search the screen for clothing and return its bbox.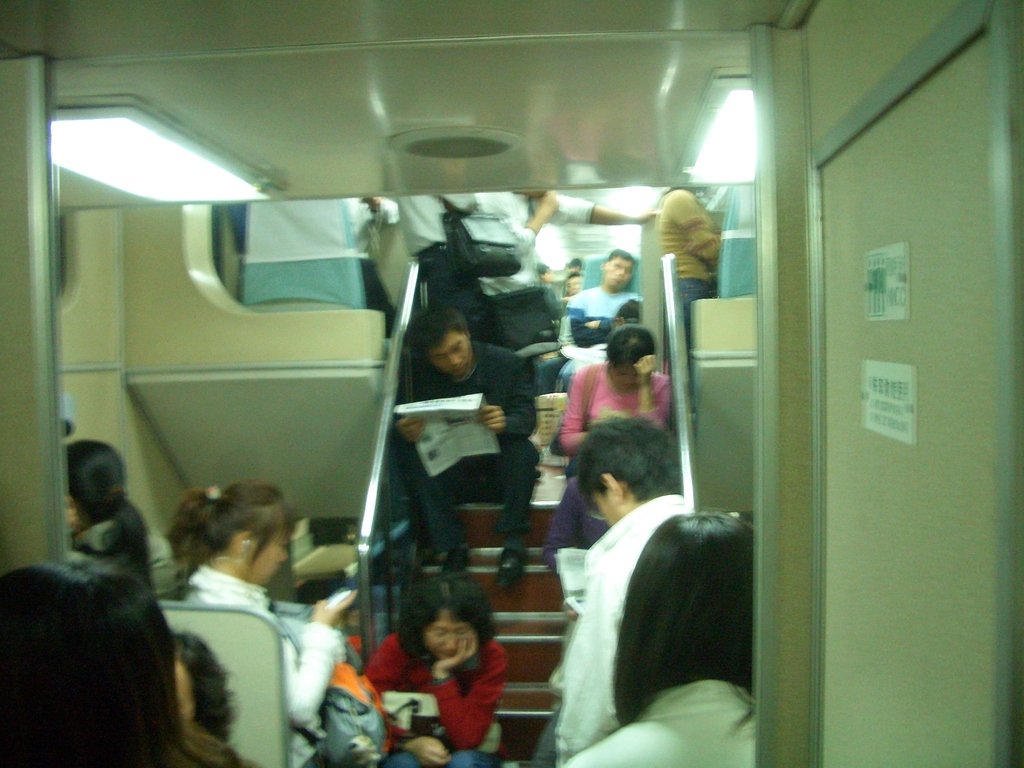
Found: x1=61, y1=518, x2=180, y2=611.
